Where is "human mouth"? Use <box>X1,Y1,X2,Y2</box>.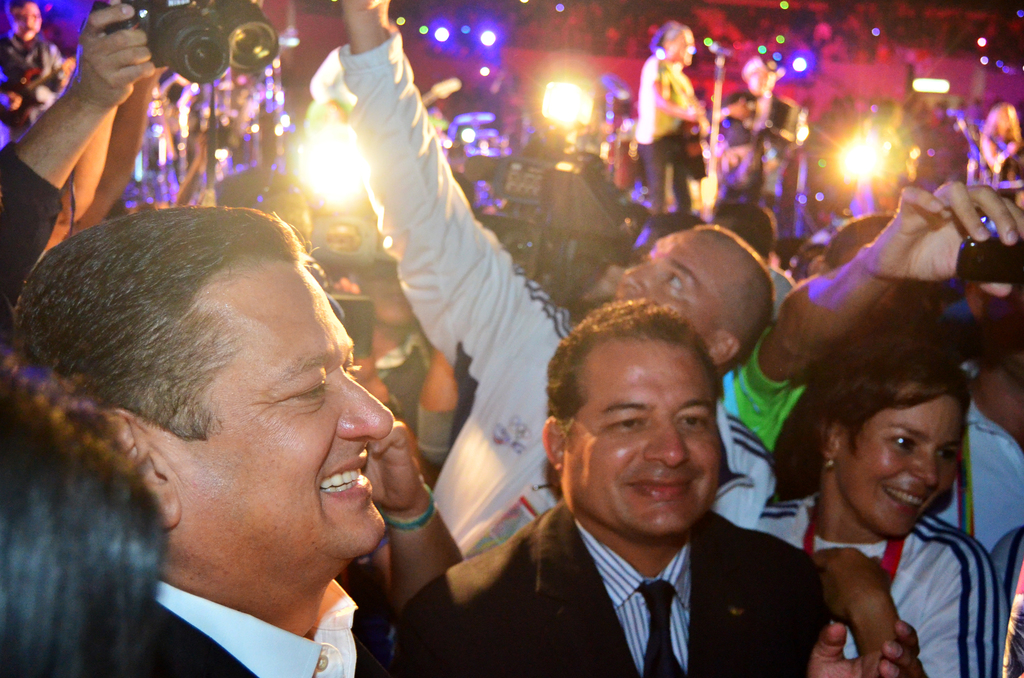
<box>312,448,372,495</box>.
